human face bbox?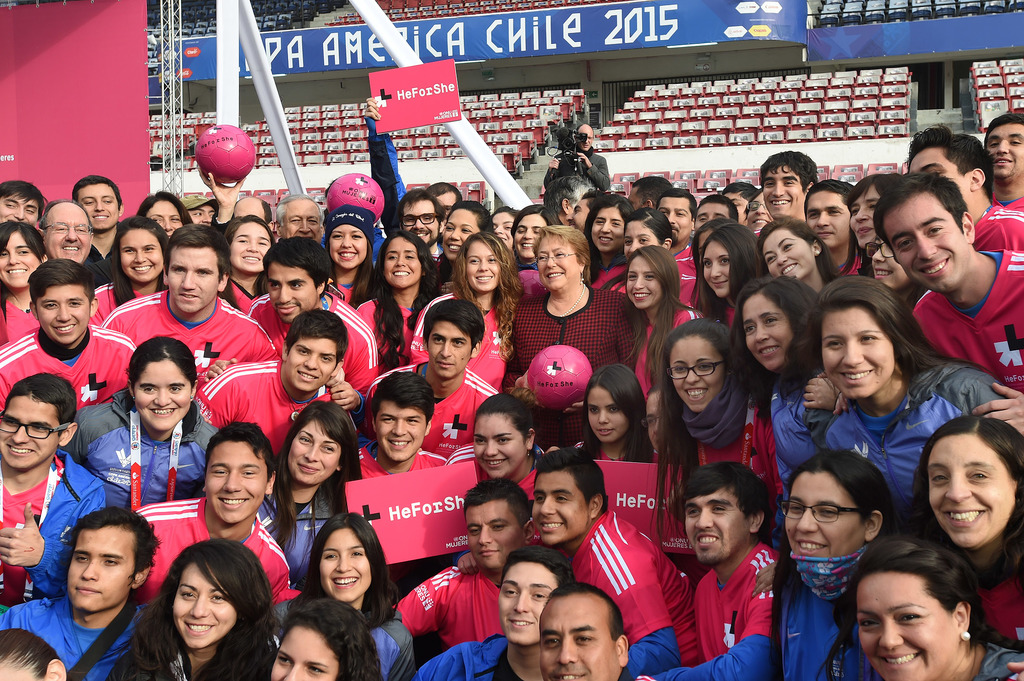
pyautogui.locateOnScreen(0, 395, 58, 472)
